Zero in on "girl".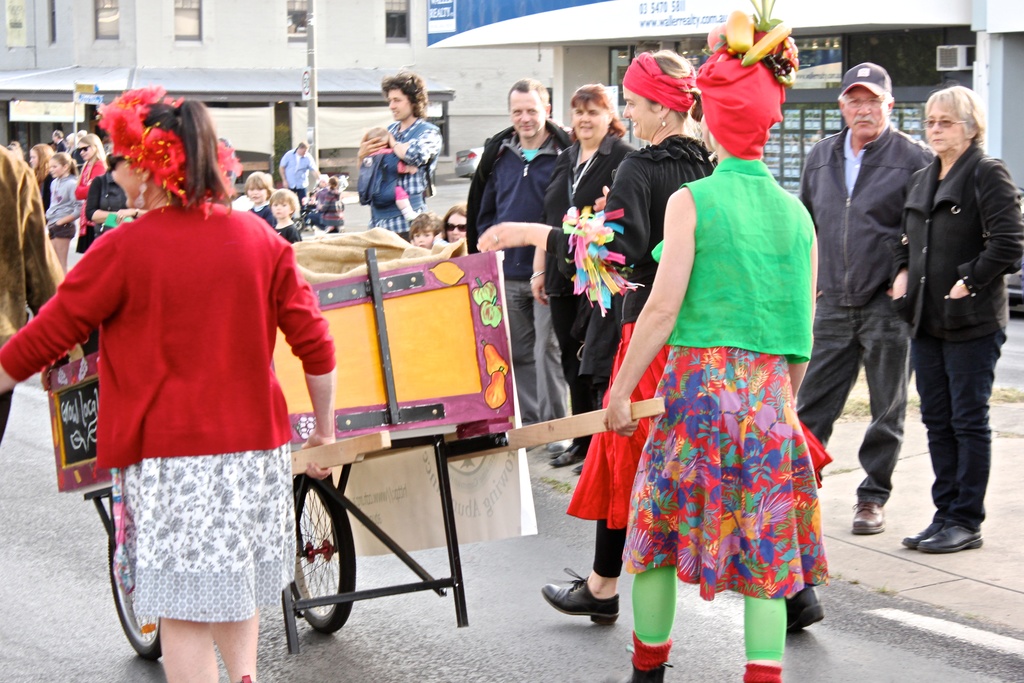
Zeroed in: crop(245, 173, 271, 223).
